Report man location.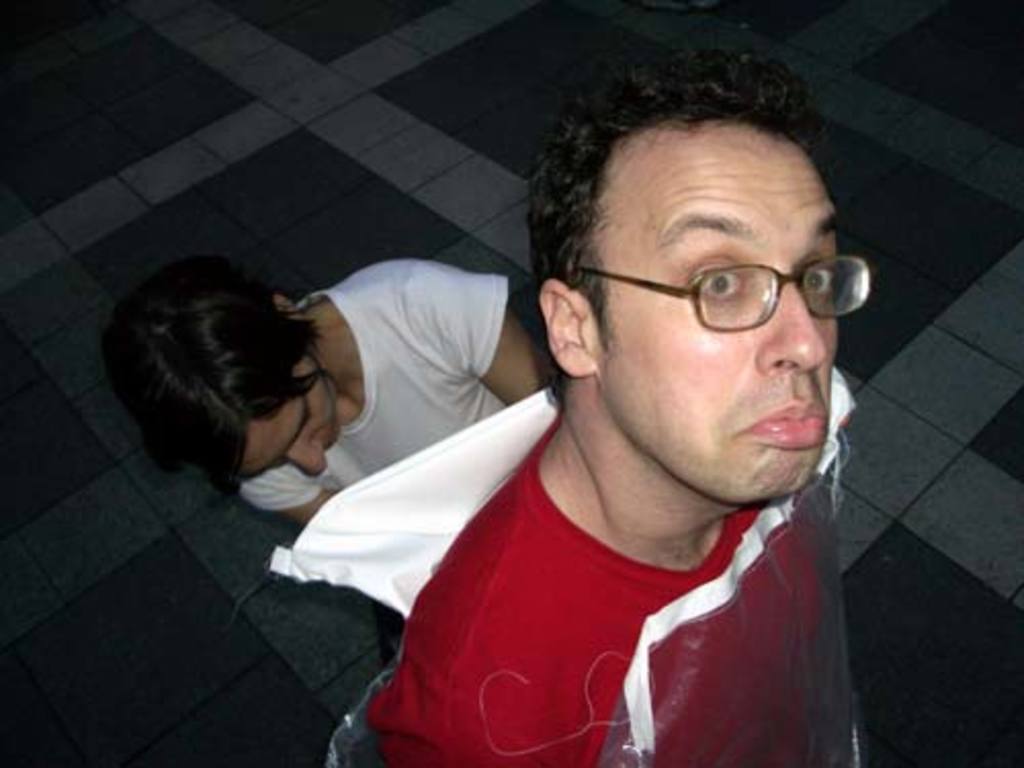
Report: (219,86,950,756).
